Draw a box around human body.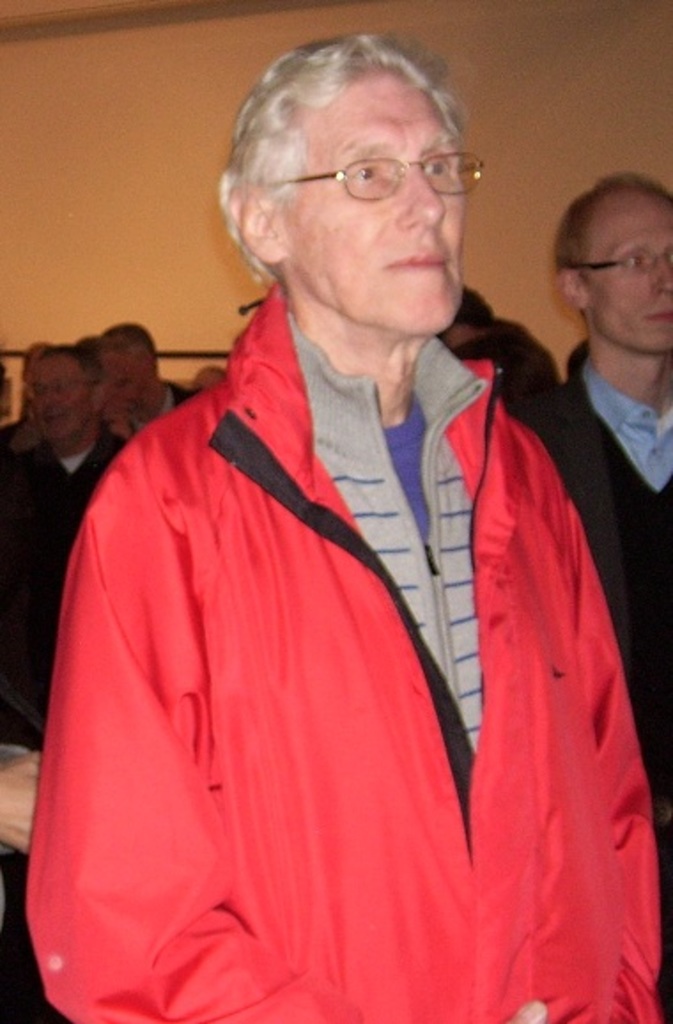
[x1=0, y1=142, x2=639, y2=1023].
